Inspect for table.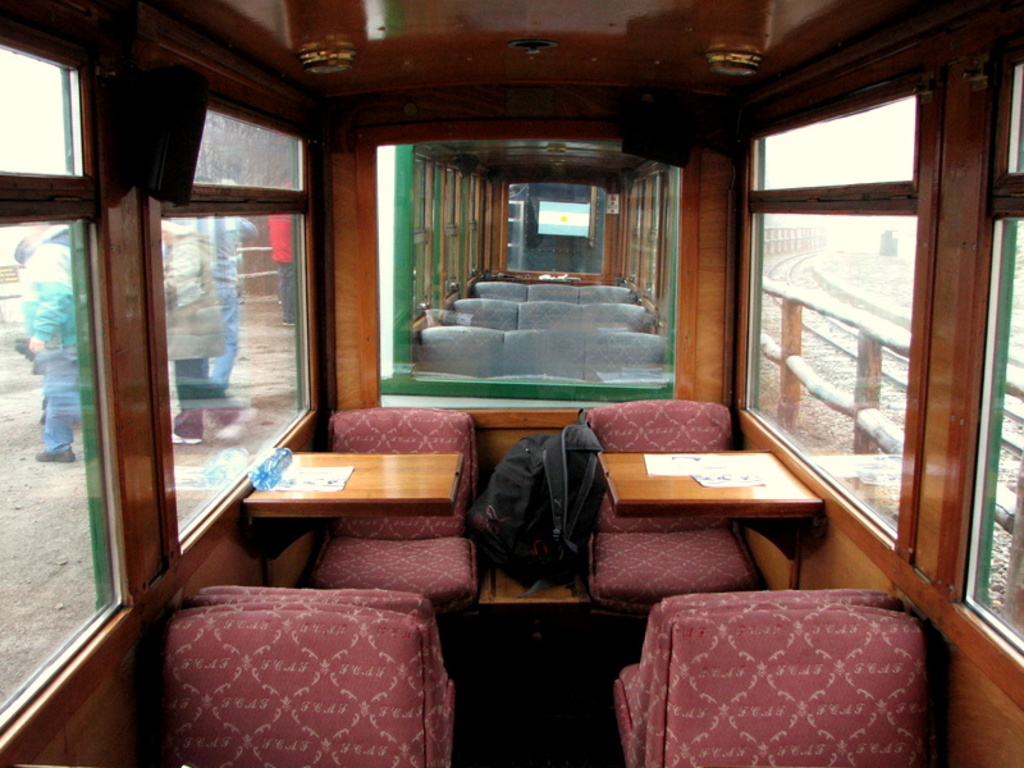
Inspection: left=599, top=443, right=824, bottom=589.
